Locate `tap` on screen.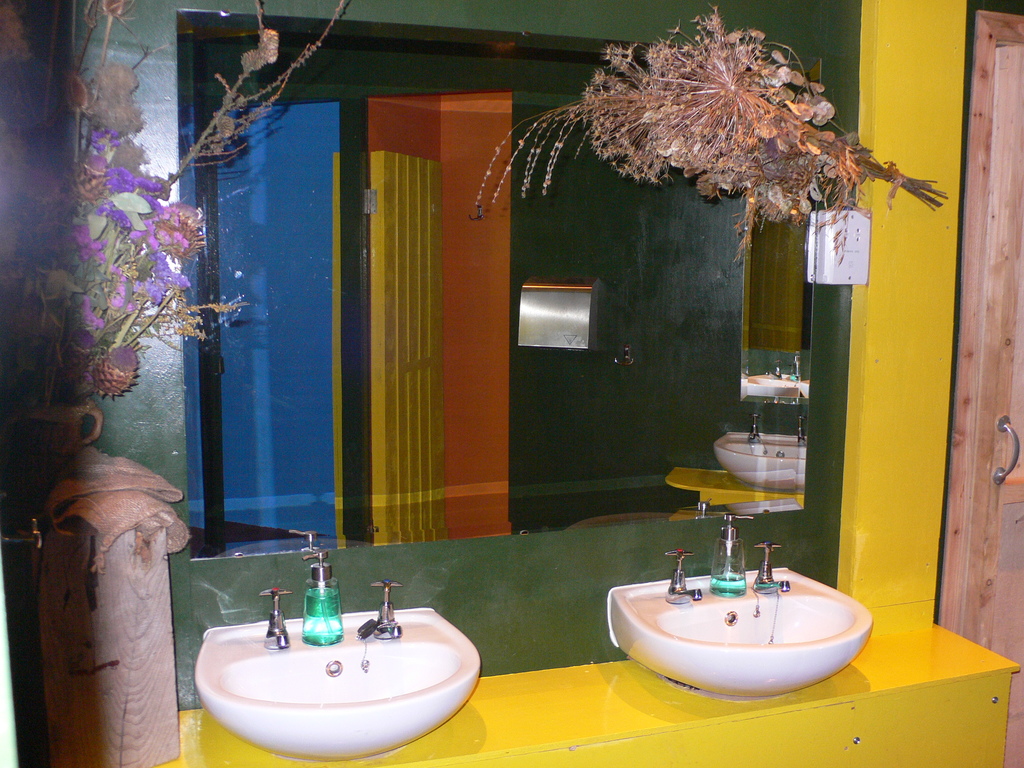
On screen at <region>657, 554, 702, 605</region>.
